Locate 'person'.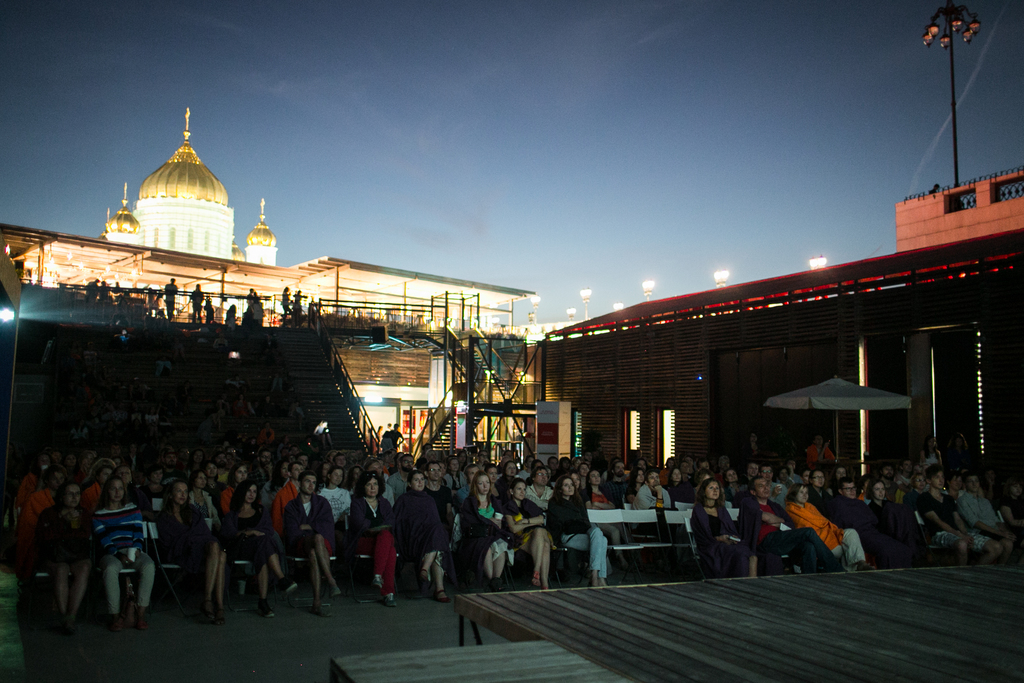
Bounding box: 278 287 292 328.
